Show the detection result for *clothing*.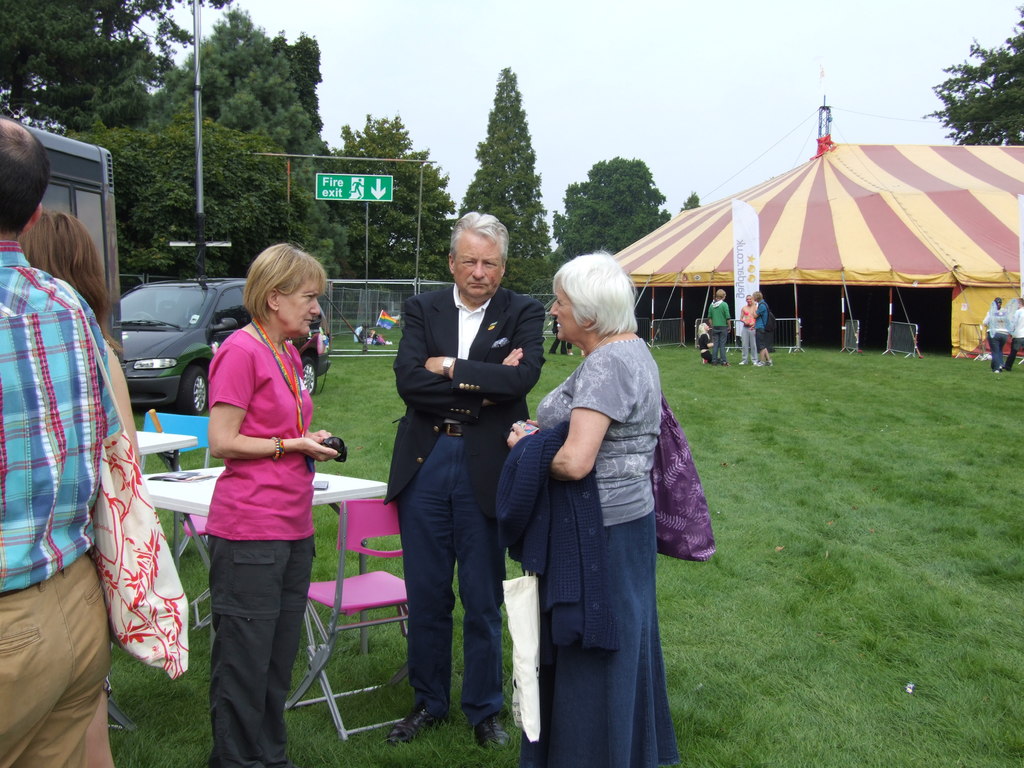
x1=353 y1=325 x2=361 y2=342.
